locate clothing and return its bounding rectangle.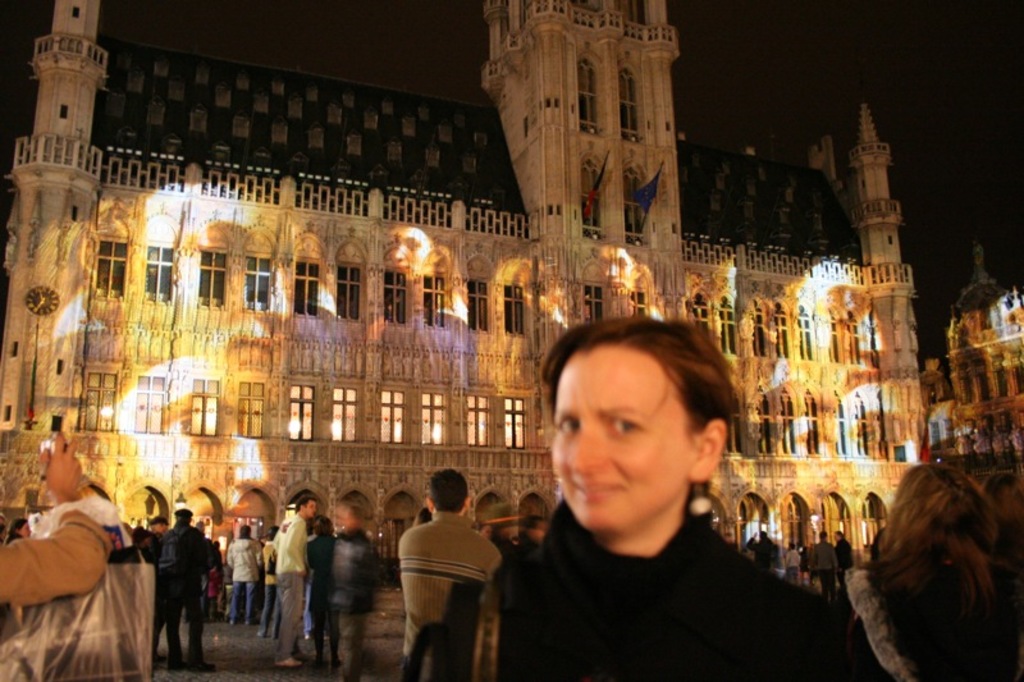
box(758, 534, 771, 566).
